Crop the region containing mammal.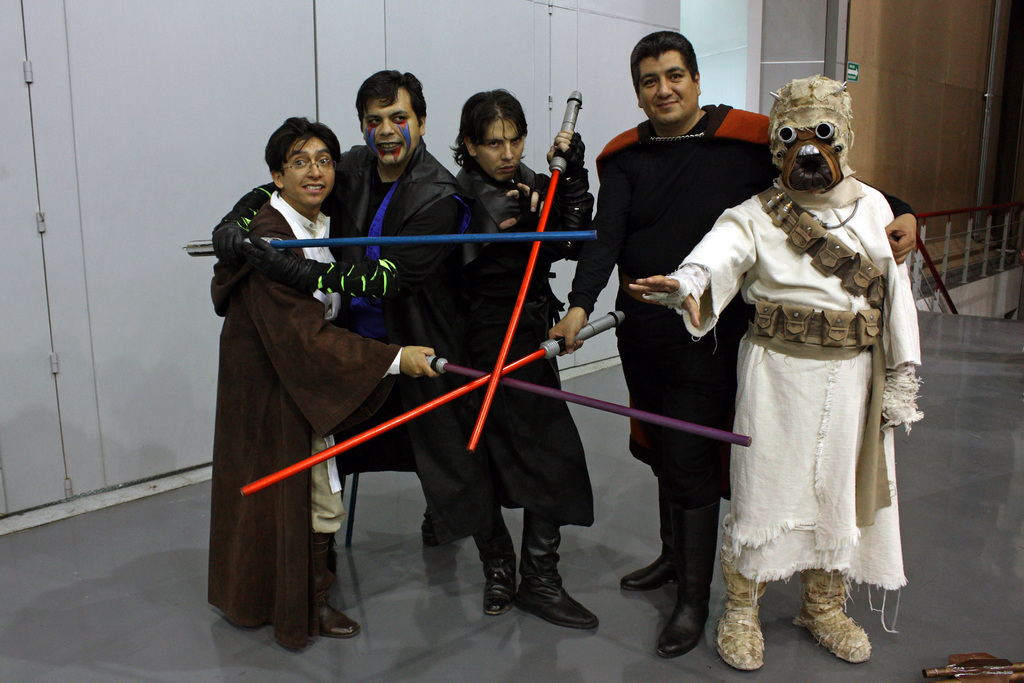
Crop region: left=543, top=29, right=917, bottom=656.
